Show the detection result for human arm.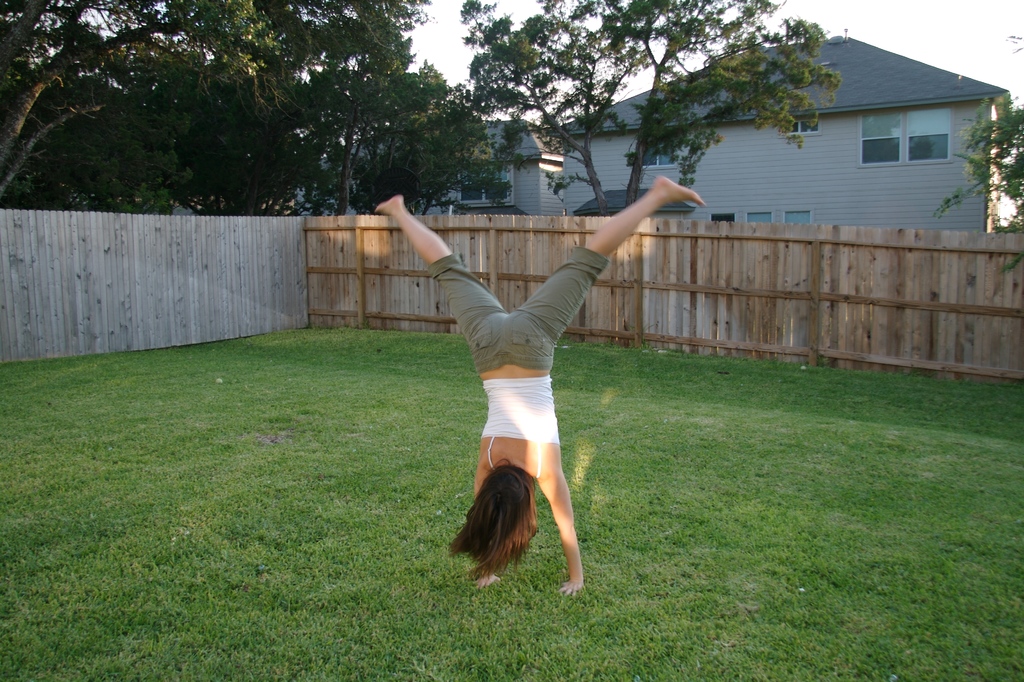
crop(540, 480, 585, 597).
